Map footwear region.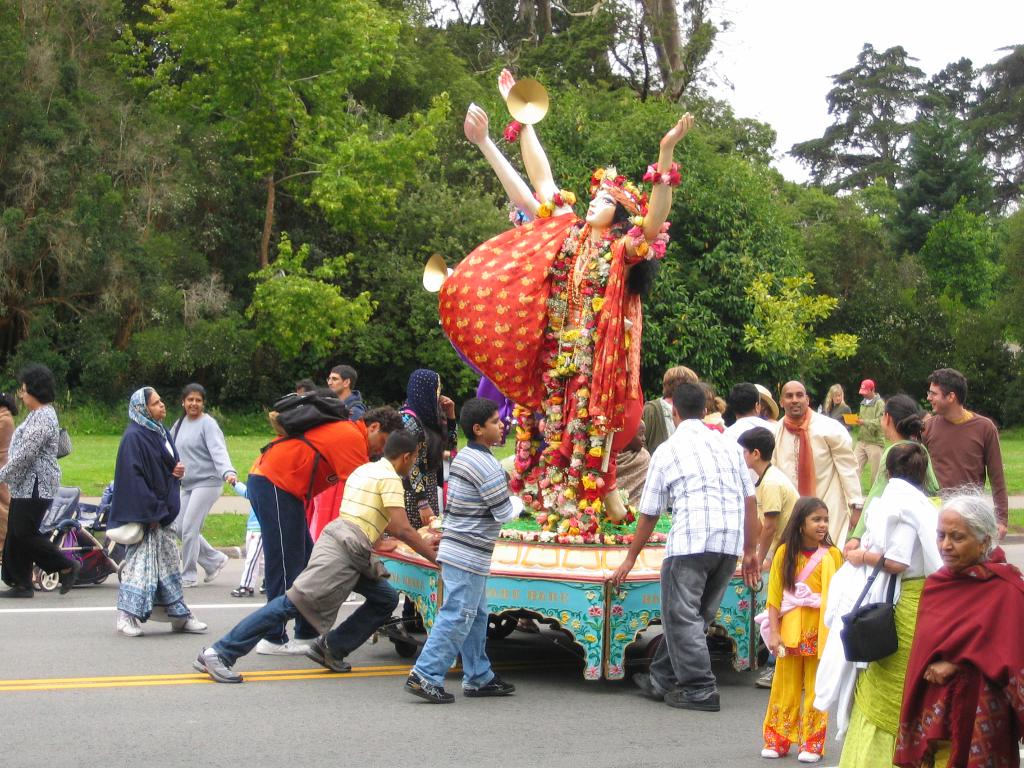
Mapped to 402,675,456,705.
